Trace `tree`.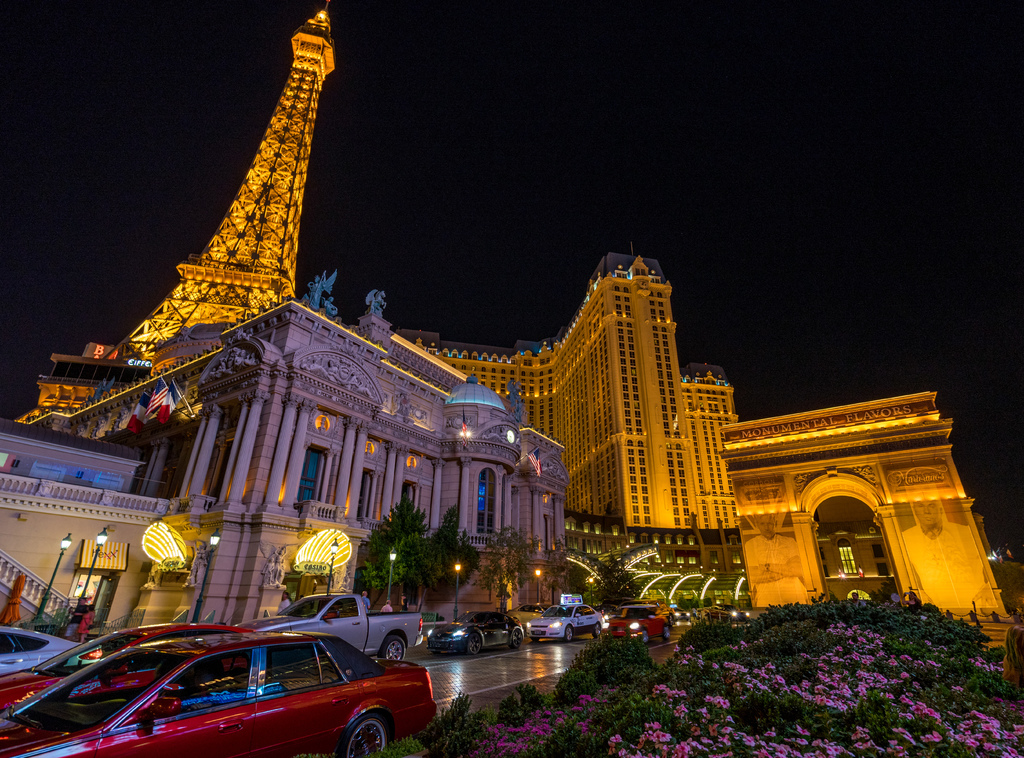
Traced to bbox=(575, 545, 648, 611).
